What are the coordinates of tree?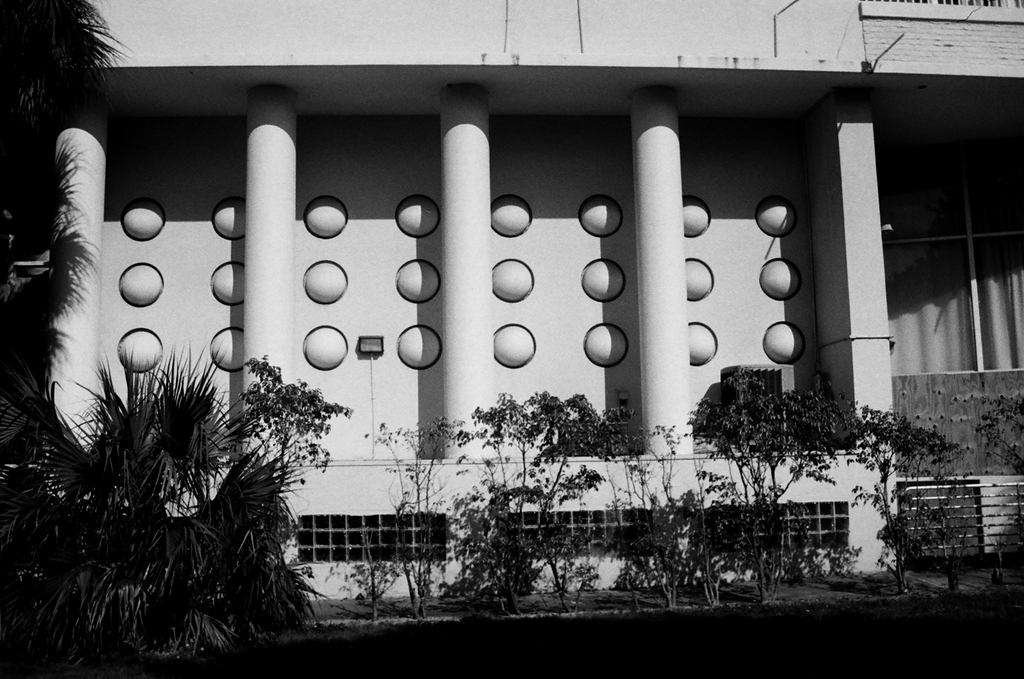
locate(682, 369, 980, 603).
